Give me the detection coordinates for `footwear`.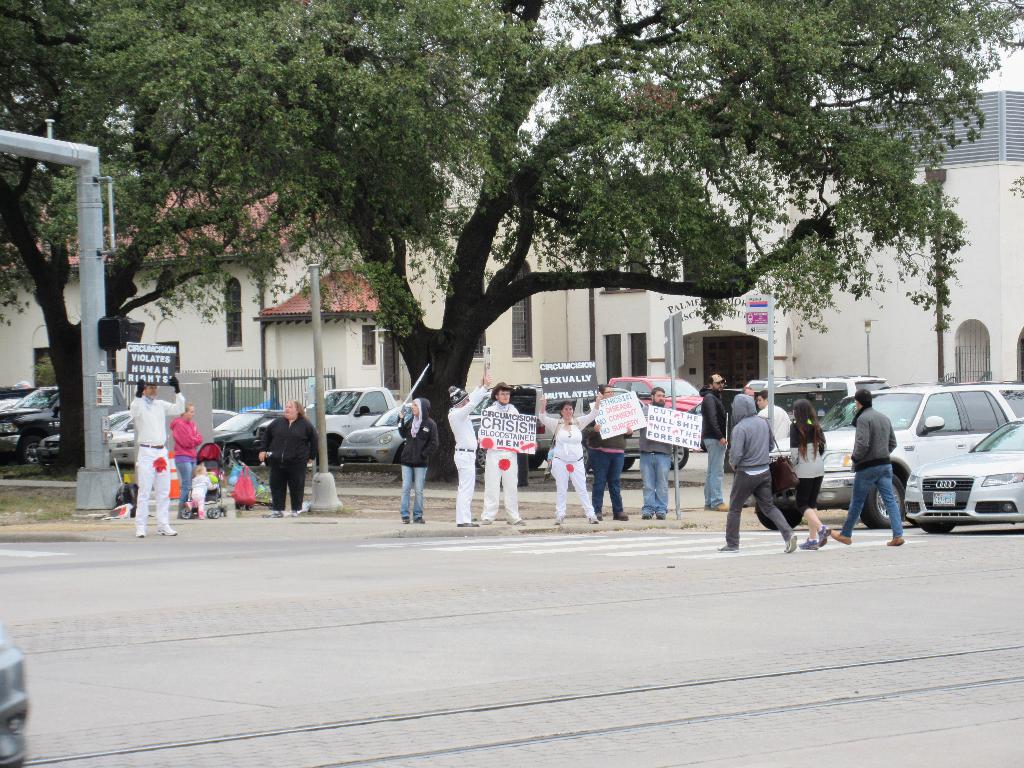
<bbox>404, 516, 410, 525</bbox>.
